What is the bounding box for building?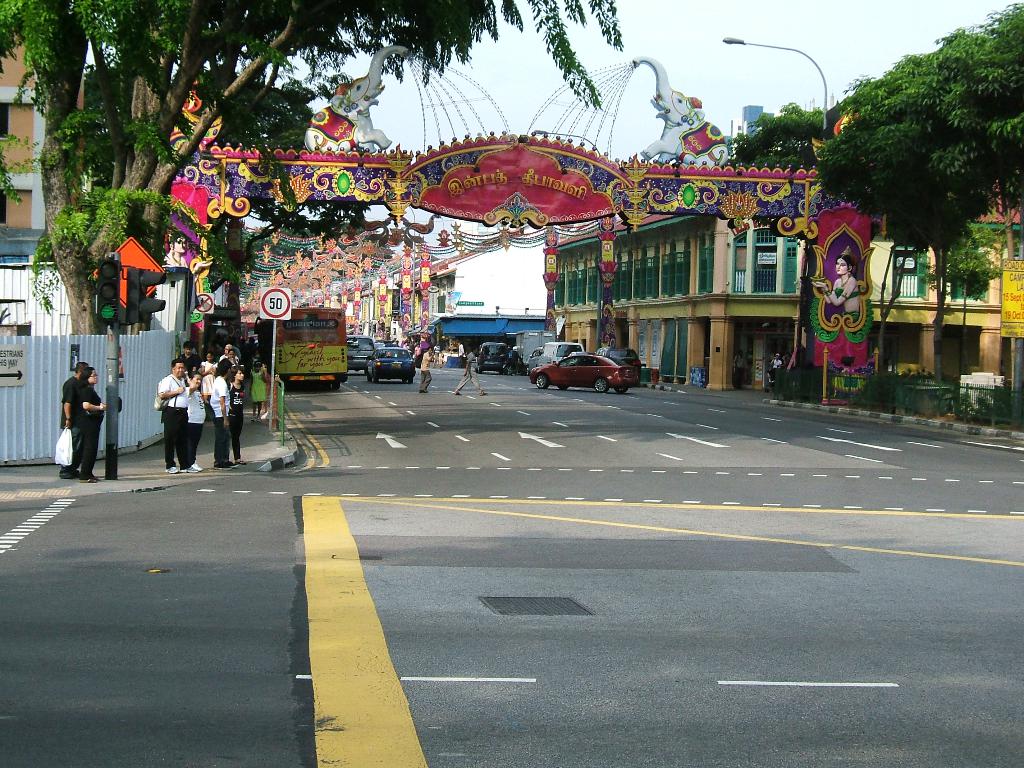
552, 182, 1023, 390.
